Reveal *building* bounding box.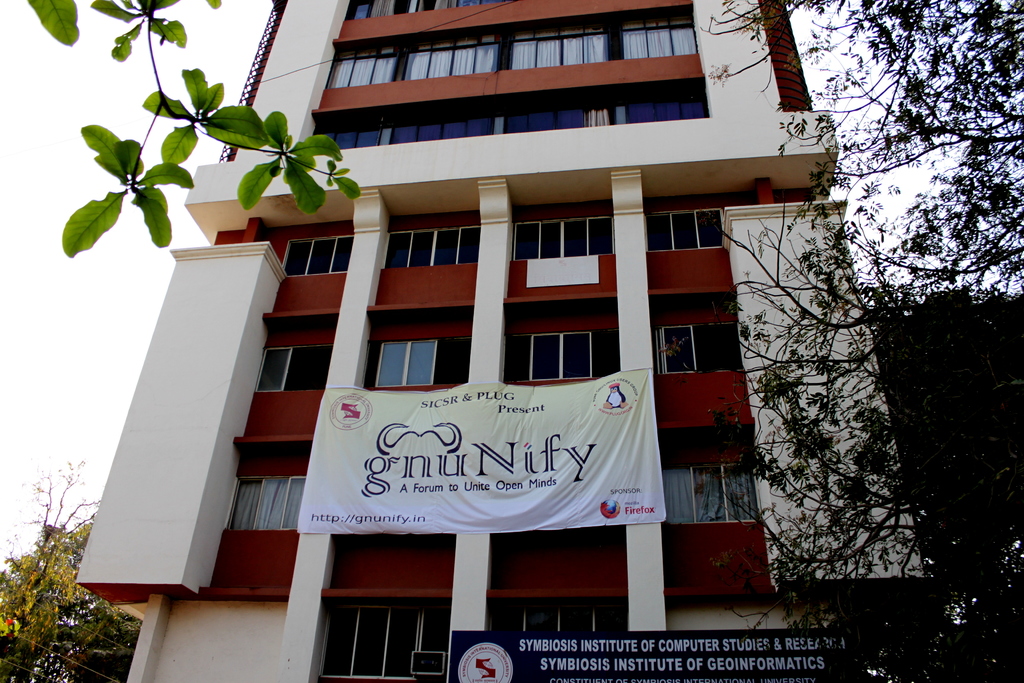
Revealed: 76/0/923/682.
